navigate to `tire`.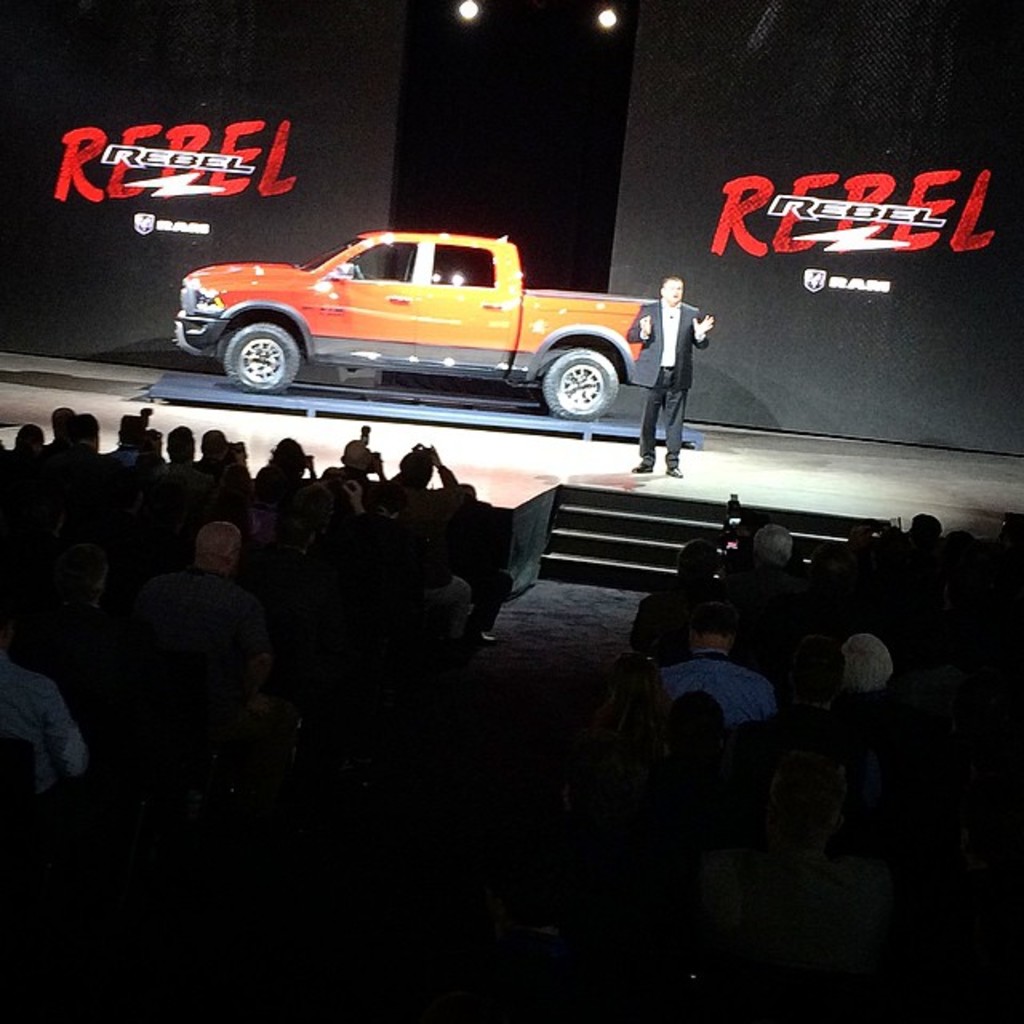
Navigation target: detection(546, 352, 610, 414).
